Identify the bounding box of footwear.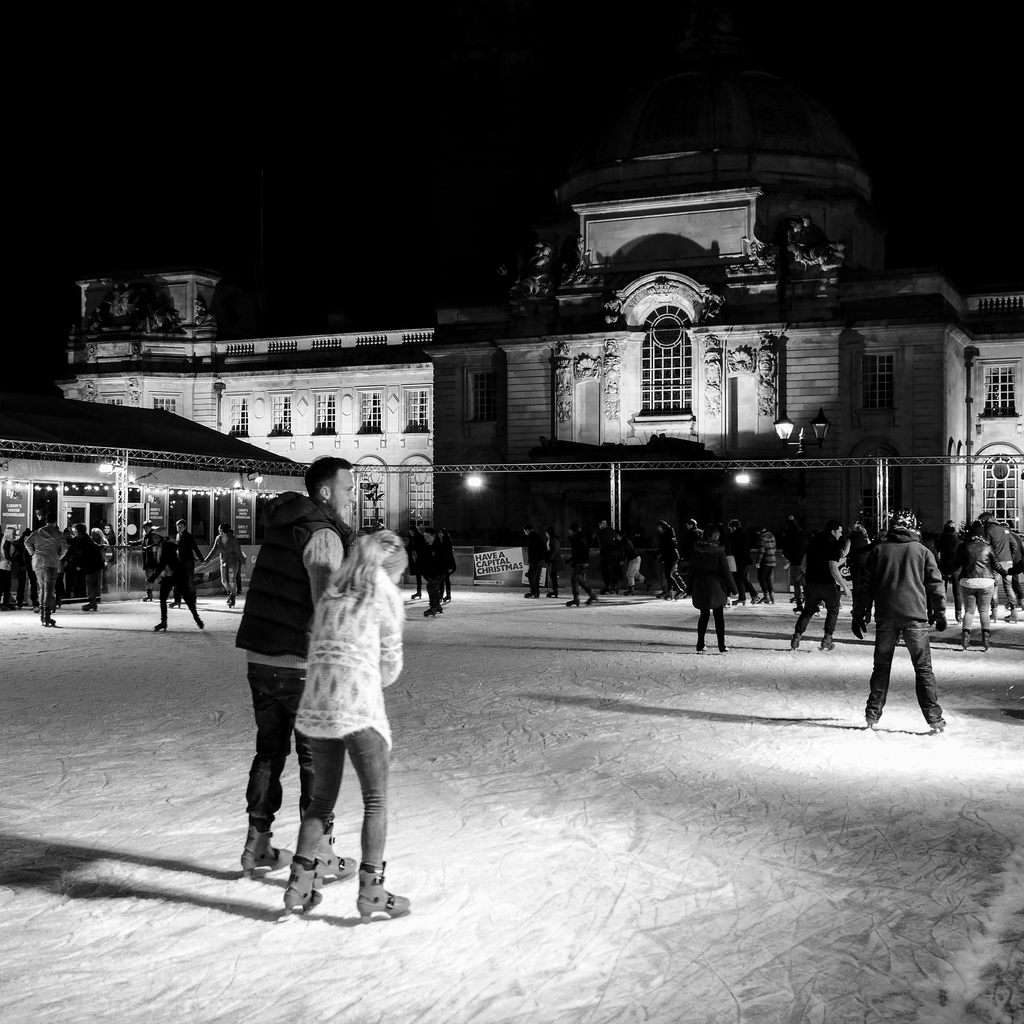
790,632,802,649.
